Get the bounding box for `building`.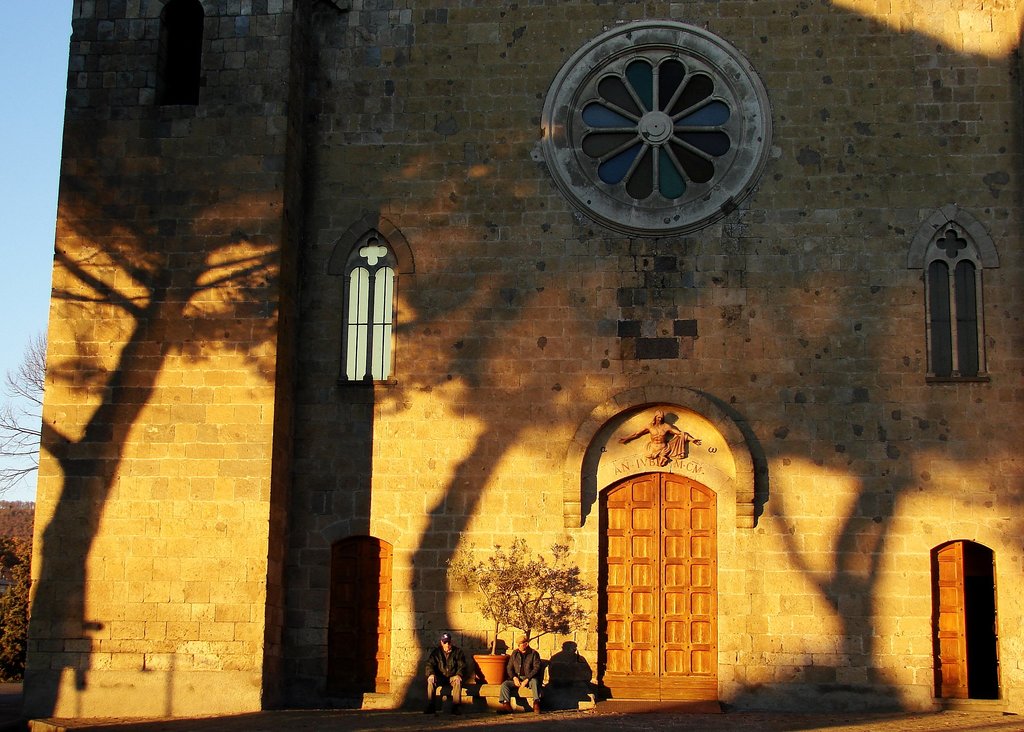
28/0/1023/731.
